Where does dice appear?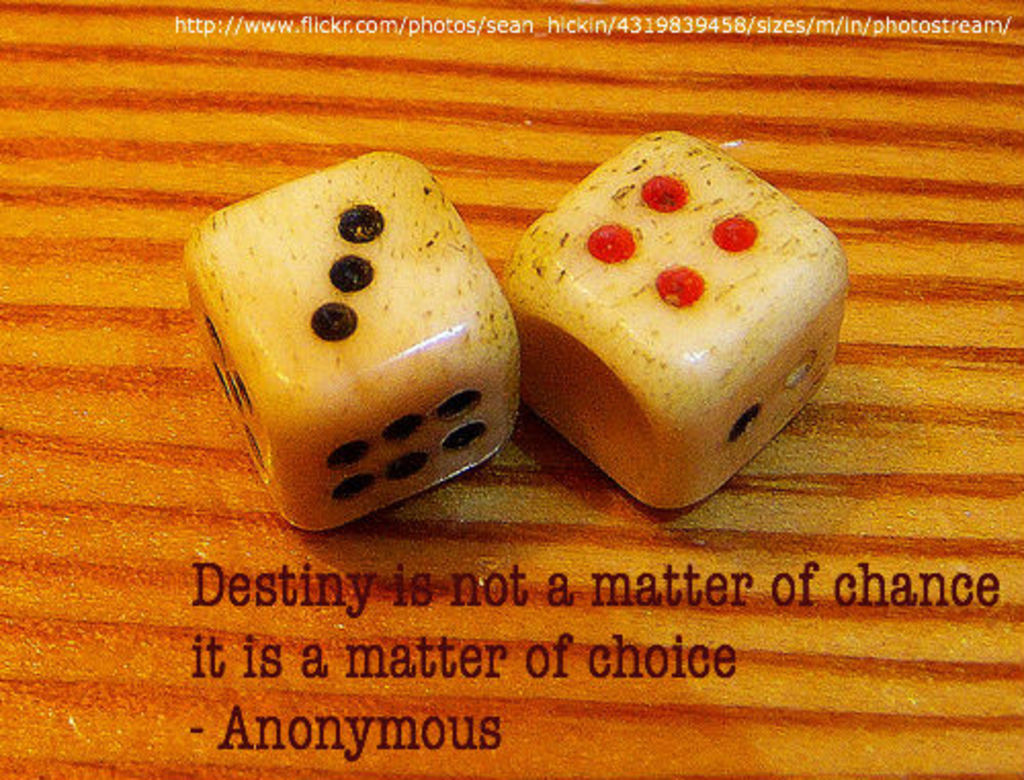
Appears at <box>502,129,850,514</box>.
